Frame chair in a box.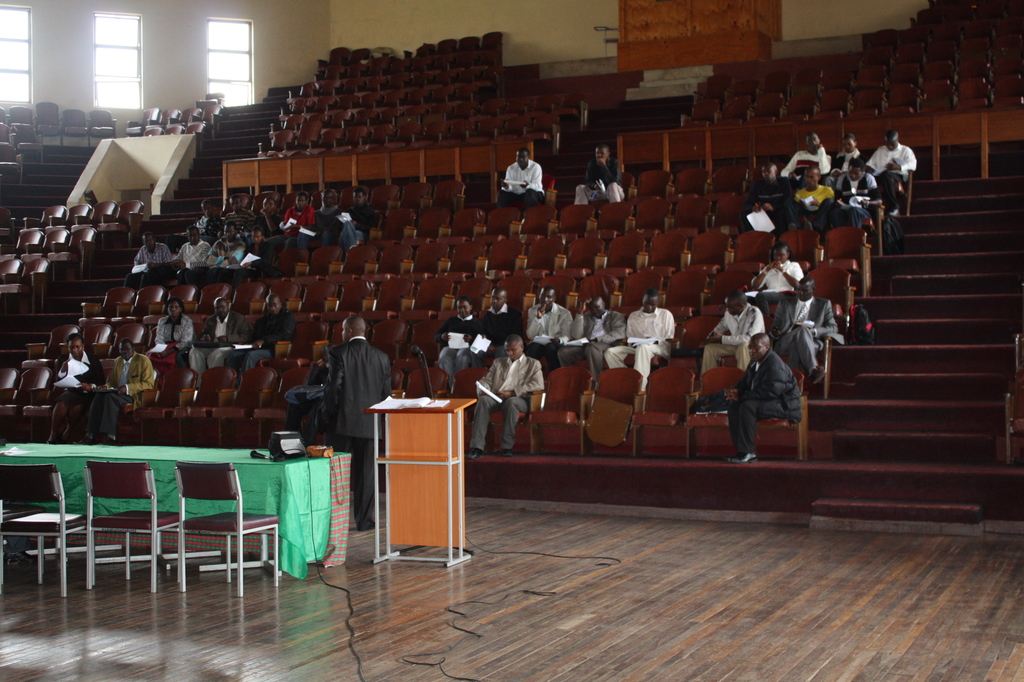
pyautogui.locateOnScreen(294, 283, 343, 321).
